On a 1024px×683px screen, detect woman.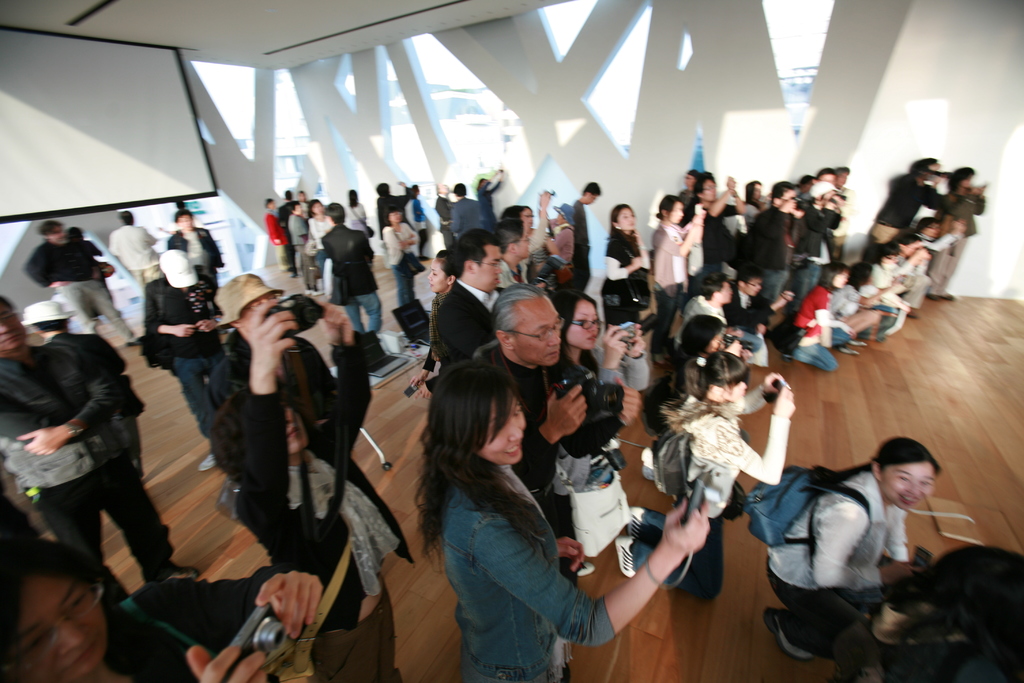
l=410, t=249, r=458, b=398.
